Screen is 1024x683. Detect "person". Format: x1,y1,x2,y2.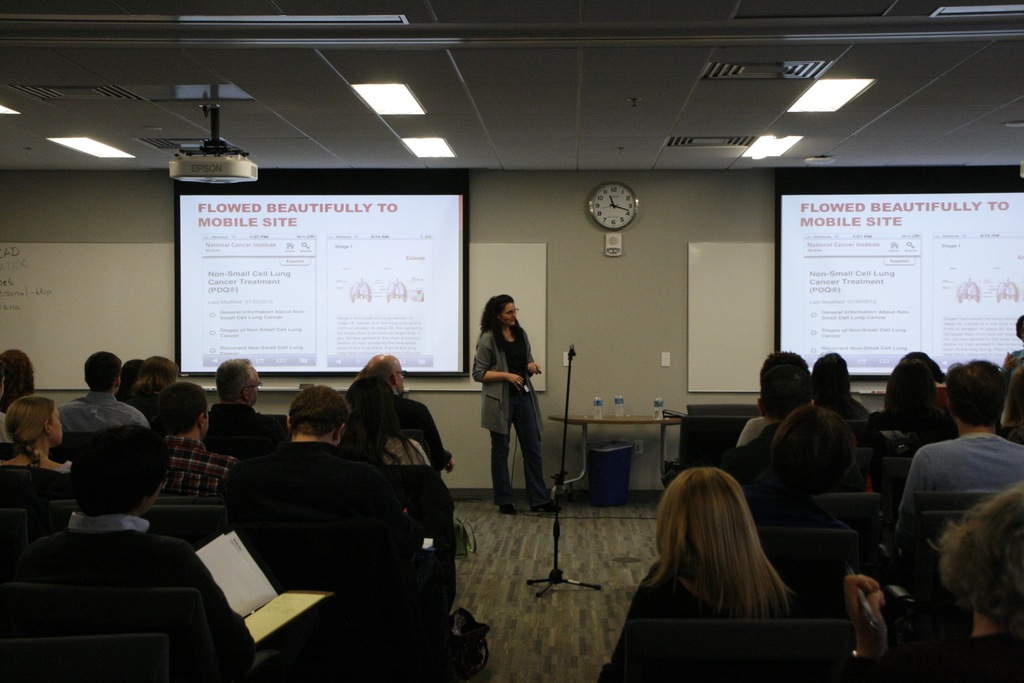
58,345,145,439.
